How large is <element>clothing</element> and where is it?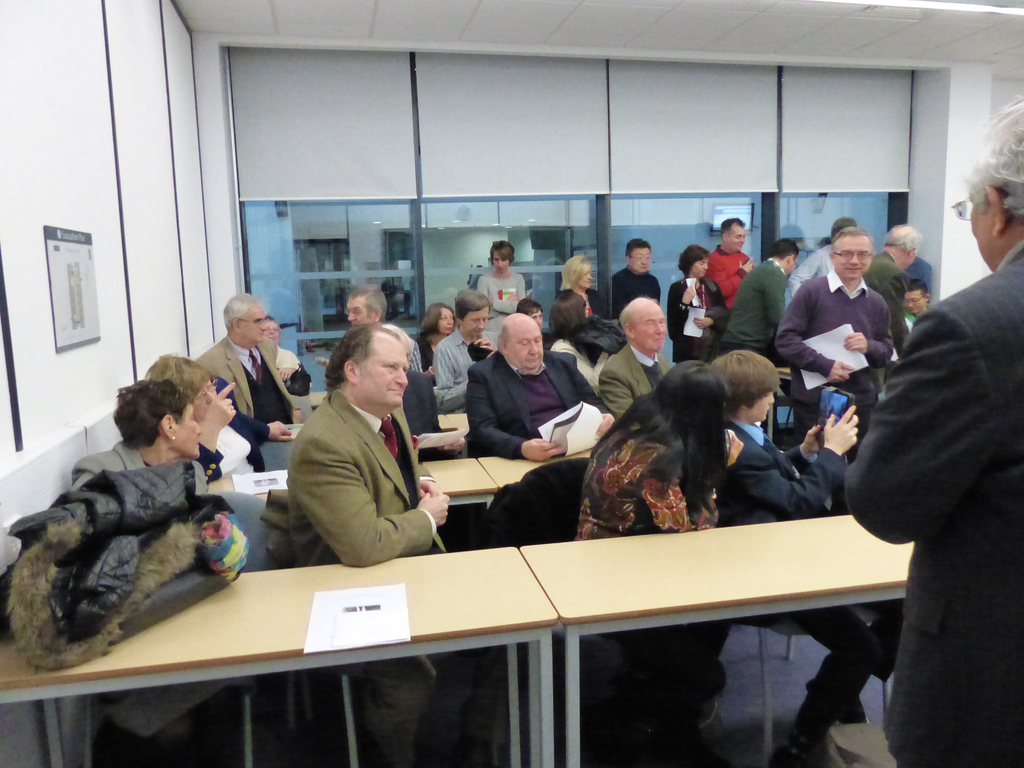
Bounding box: bbox=(863, 252, 914, 355).
